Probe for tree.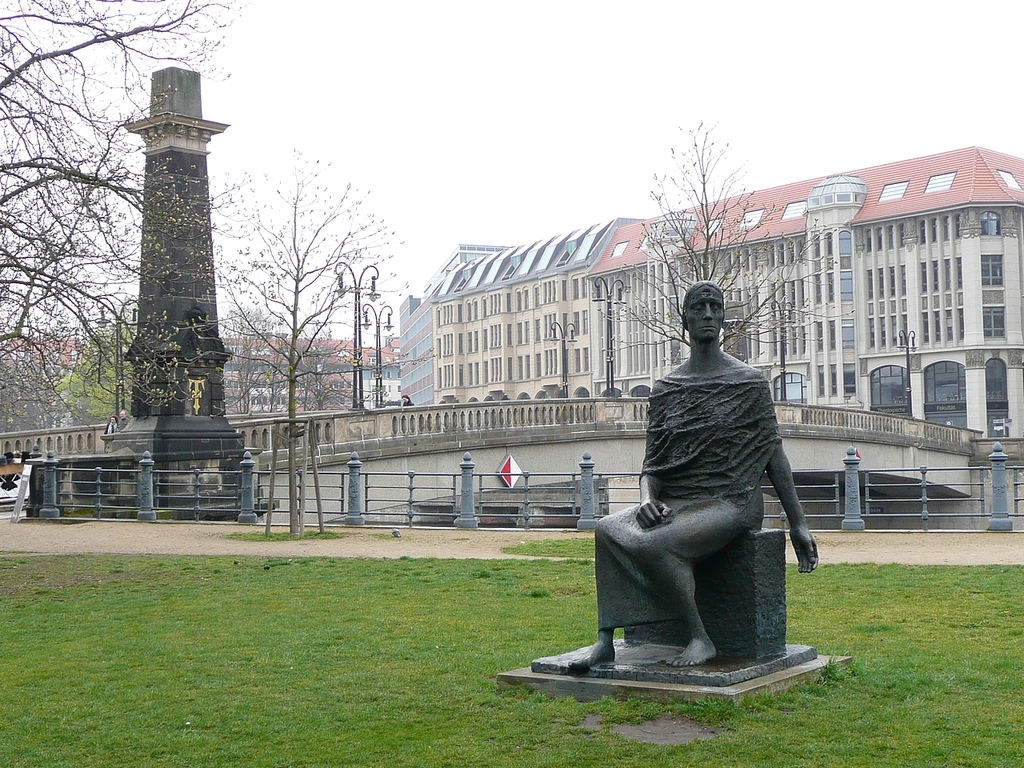
Probe result: (170, 137, 386, 547).
